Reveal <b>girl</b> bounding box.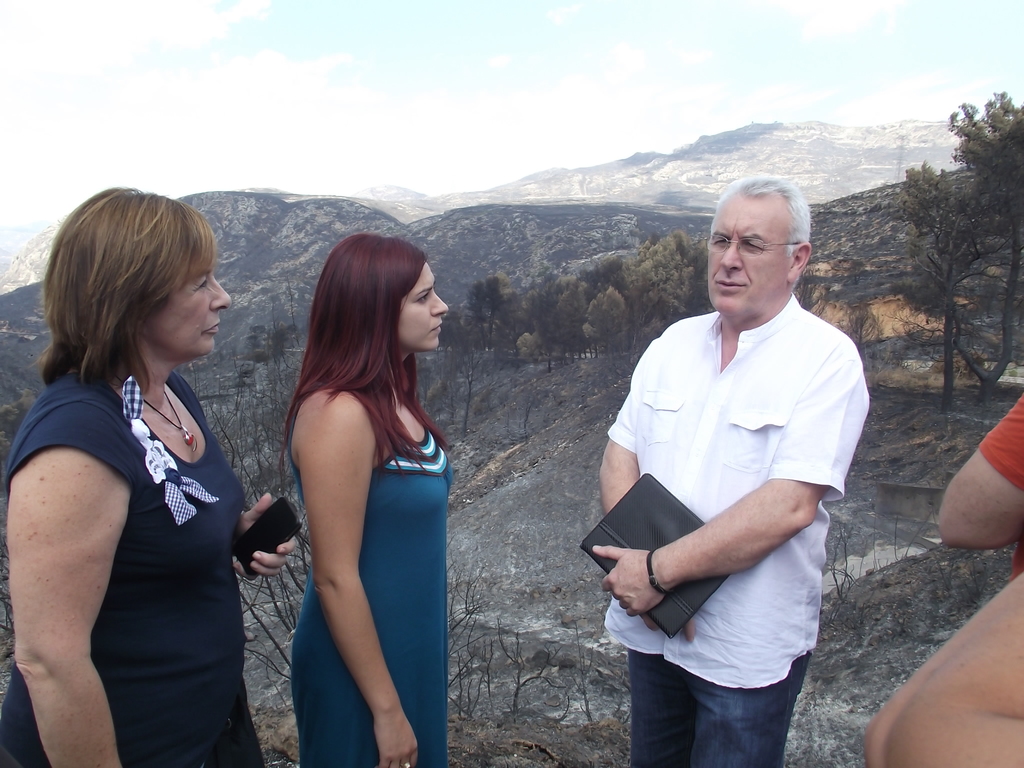
Revealed: crop(281, 231, 451, 767).
